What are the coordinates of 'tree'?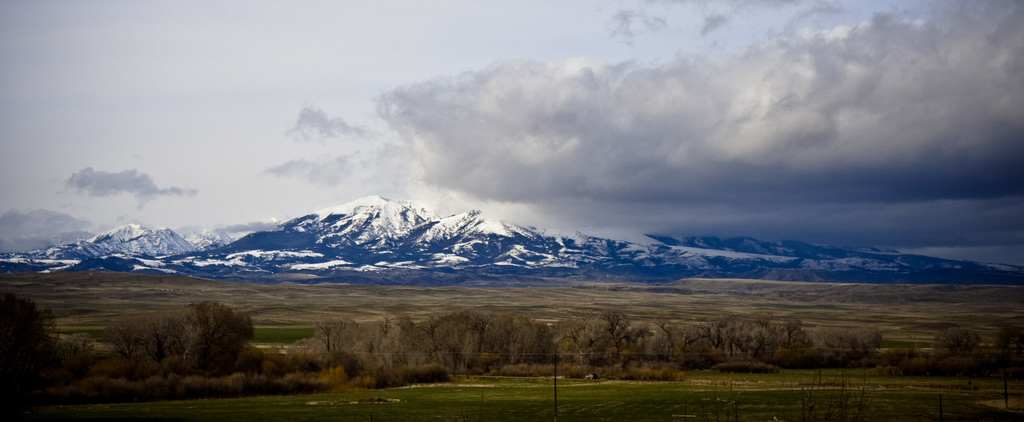
0, 298, 58, 389.
